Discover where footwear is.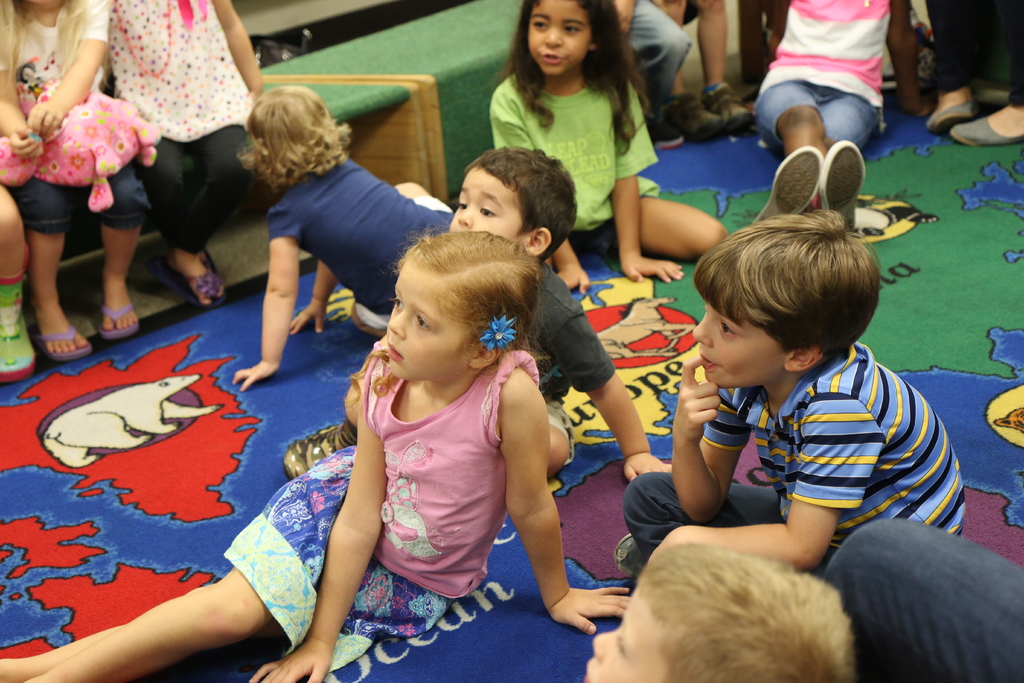
Discovered at box=[145, 258, 226, 307].
